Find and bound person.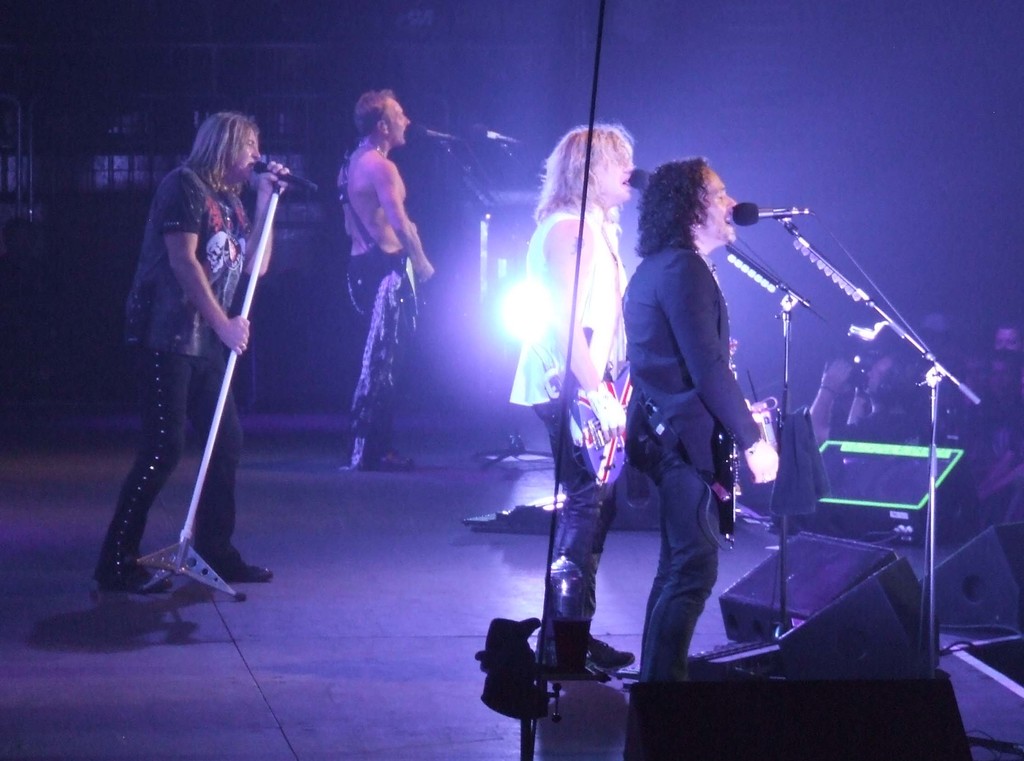
Bound: <bbox>619, 147, 776, 718</bbox>.
